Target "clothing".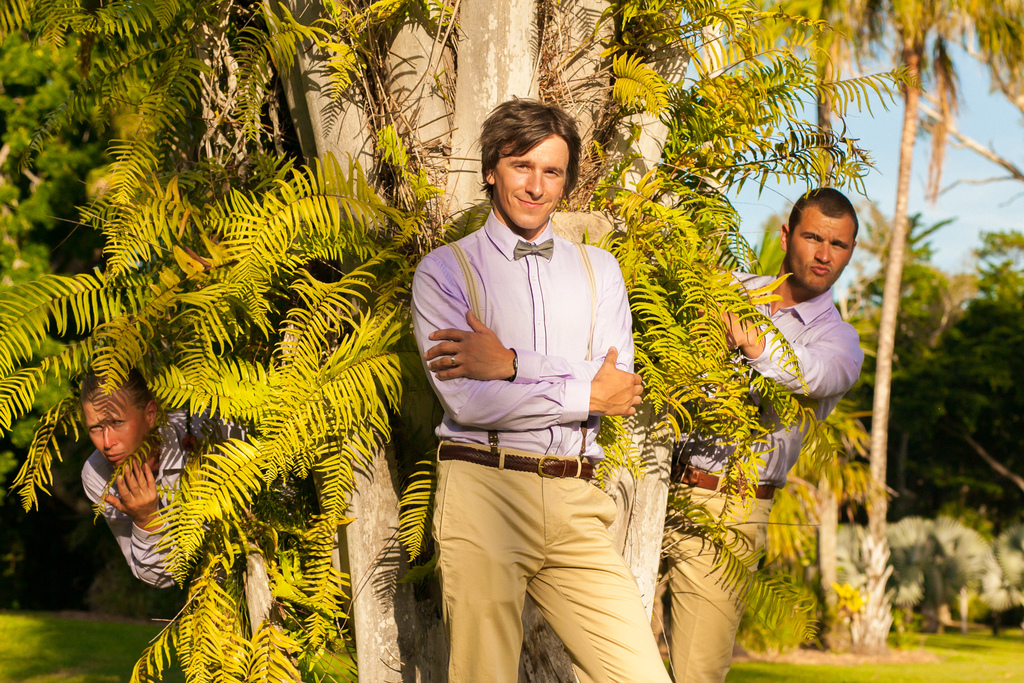
Target region: left=77, top=409, right=250, bottom=588.
